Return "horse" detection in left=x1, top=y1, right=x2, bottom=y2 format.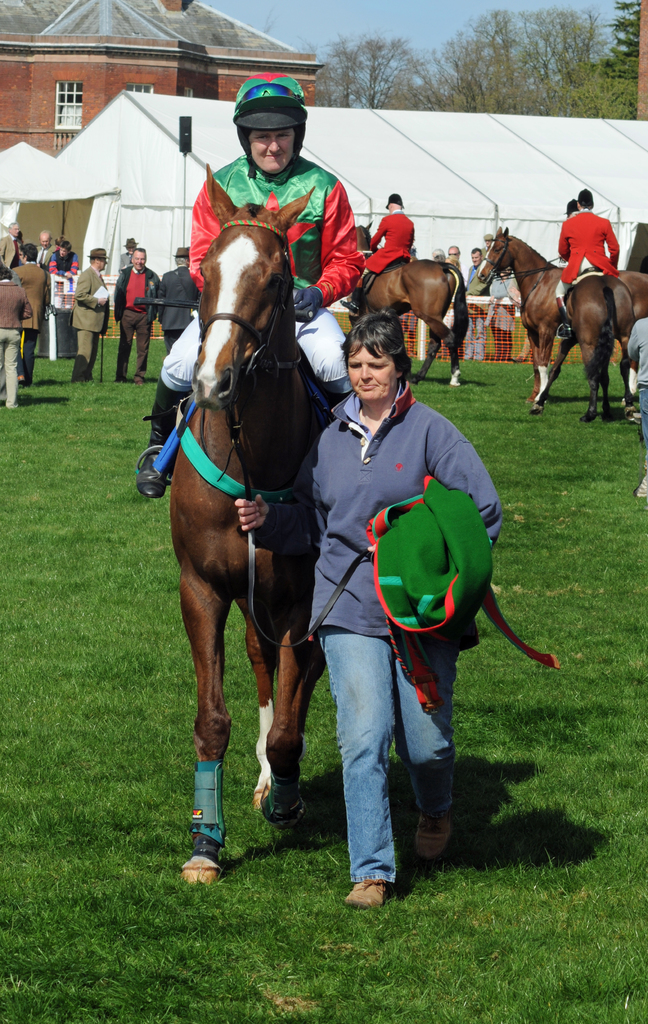
left=348, top=218, right=469, bottom=386.
